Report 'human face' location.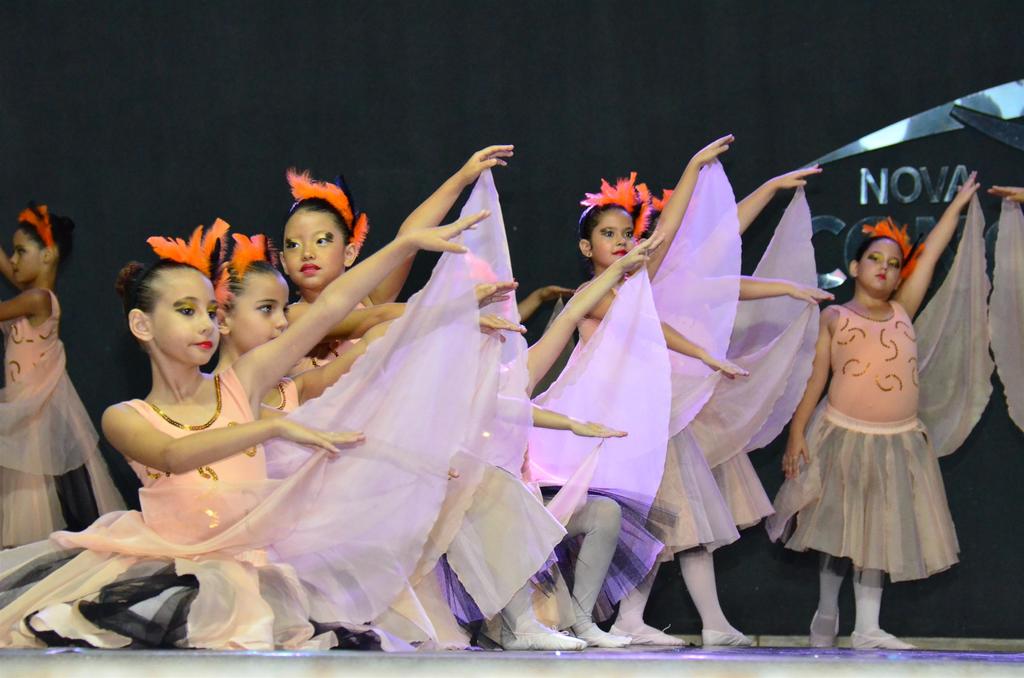
Report: bbox(8, 222, 32, 276).
